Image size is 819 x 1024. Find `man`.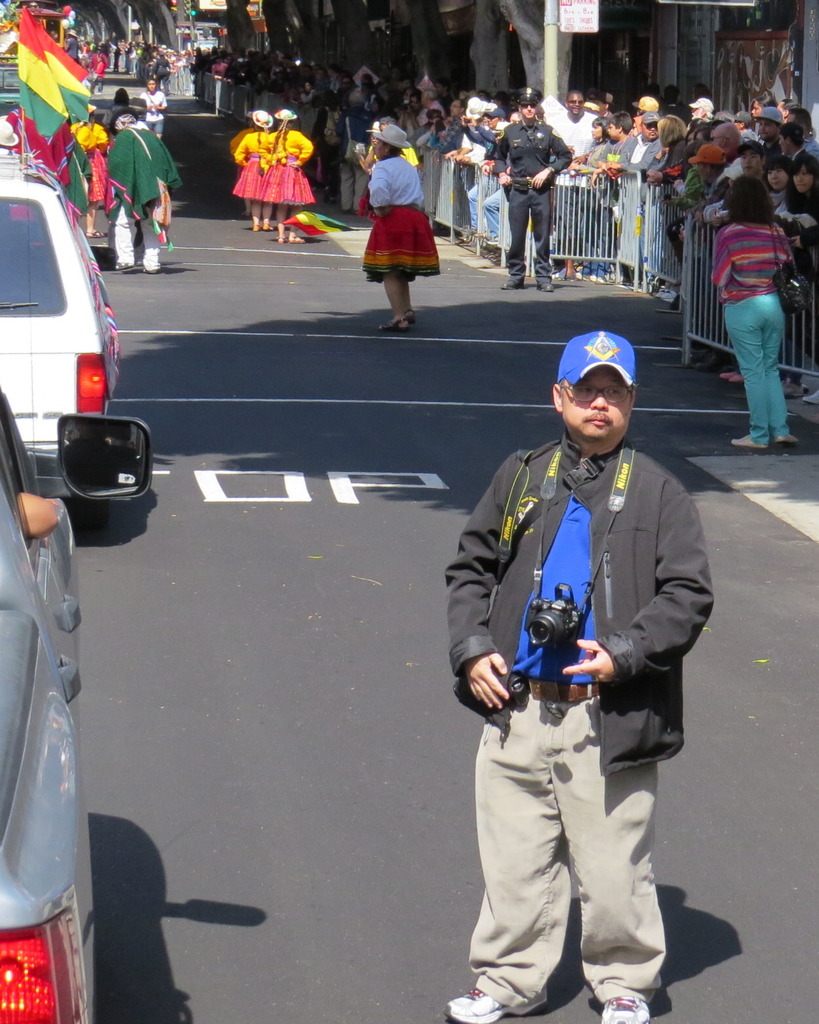
bbox(430, 99, 470, 244).
